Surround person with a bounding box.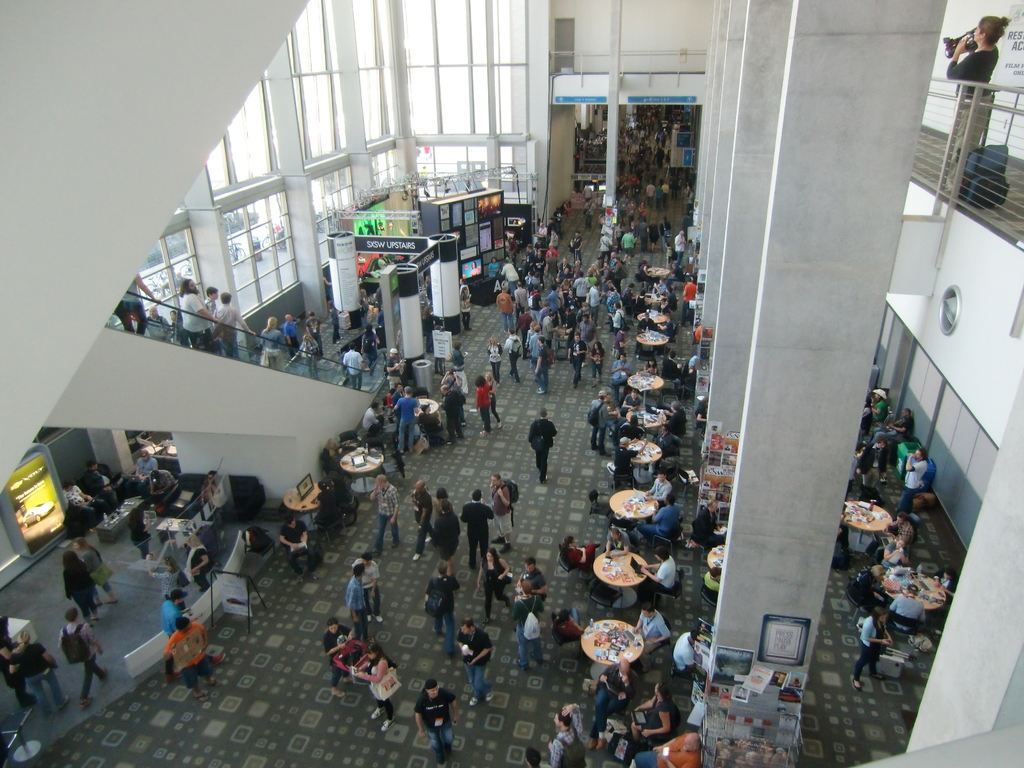
409, 478, 434, 563.
